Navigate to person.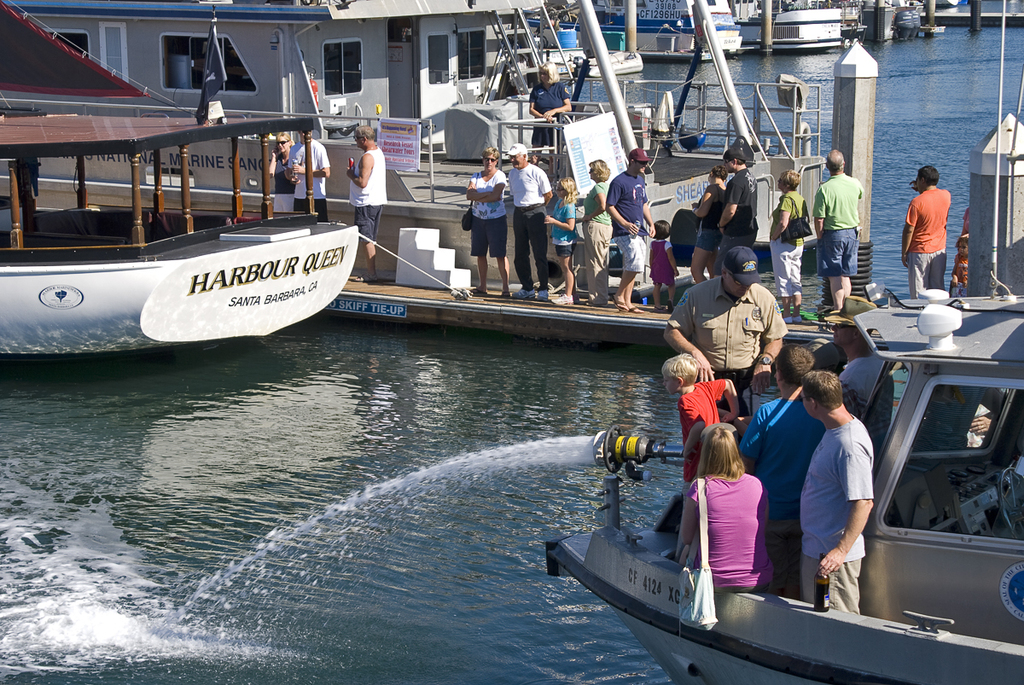
Navigation target: (265, 131, 297, 211).
